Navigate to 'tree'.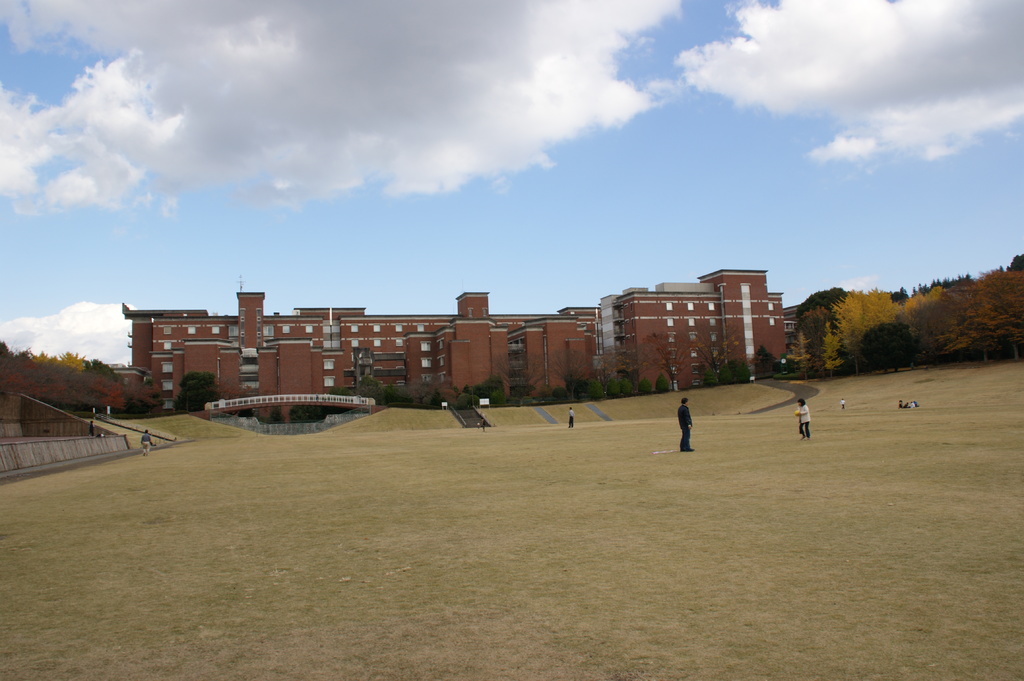
Navigation target: [x1=693, y1=333, x2=738, y2=386].
